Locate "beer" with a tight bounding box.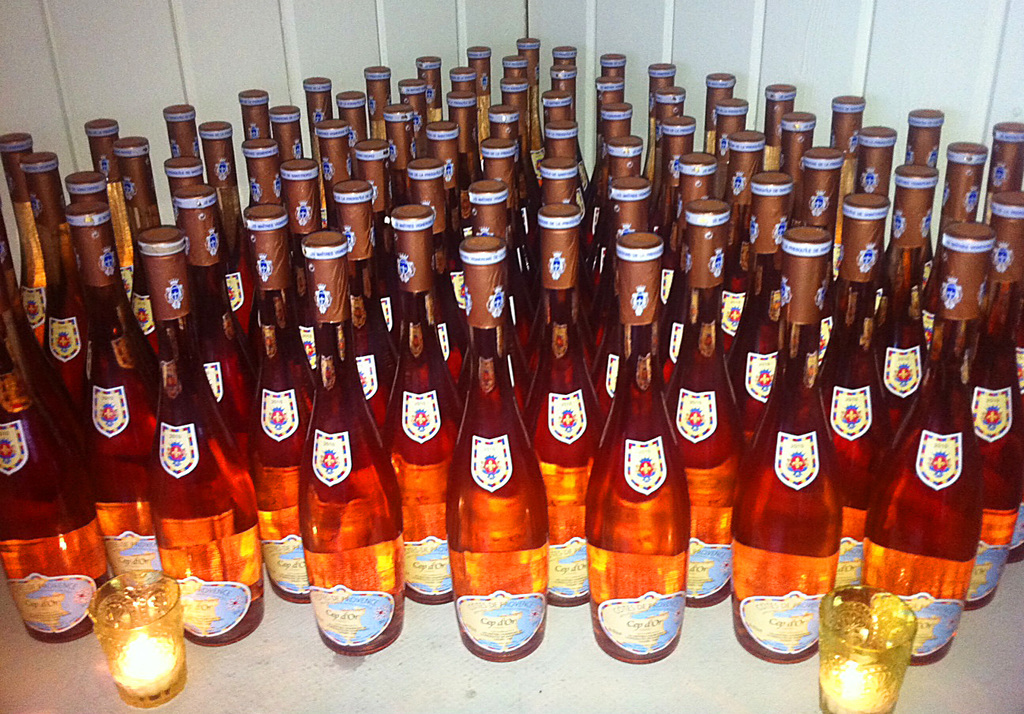
box(669, 194, 737, 615).
